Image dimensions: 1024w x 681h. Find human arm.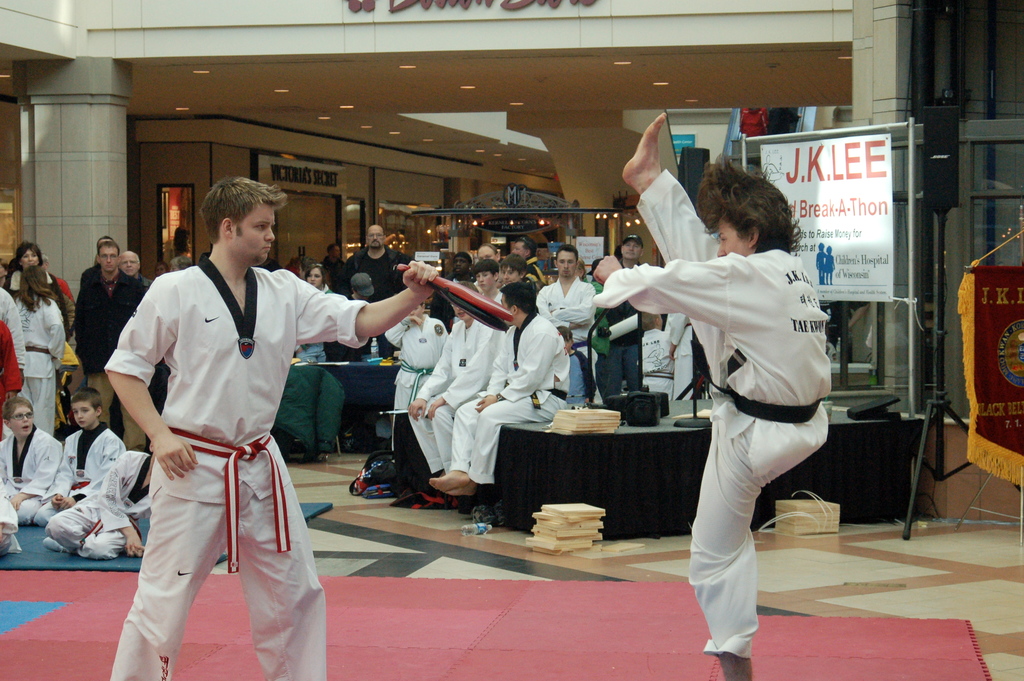
(left=102, top=277, right=198, bottom=477).
